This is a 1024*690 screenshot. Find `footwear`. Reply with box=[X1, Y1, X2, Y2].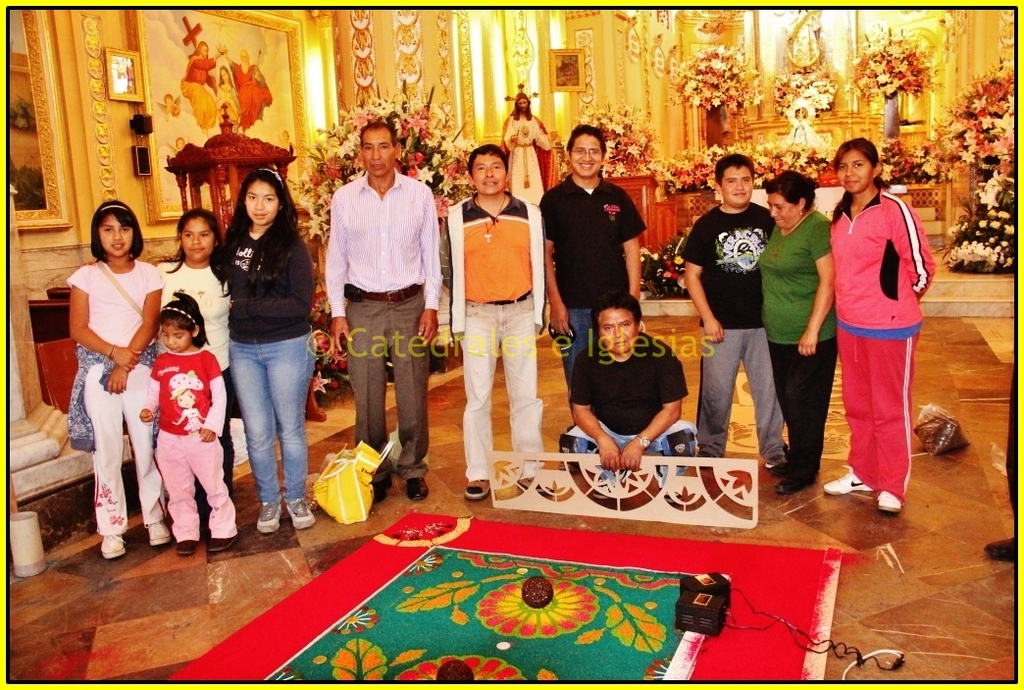
box=[204, 531, 245, 554].
